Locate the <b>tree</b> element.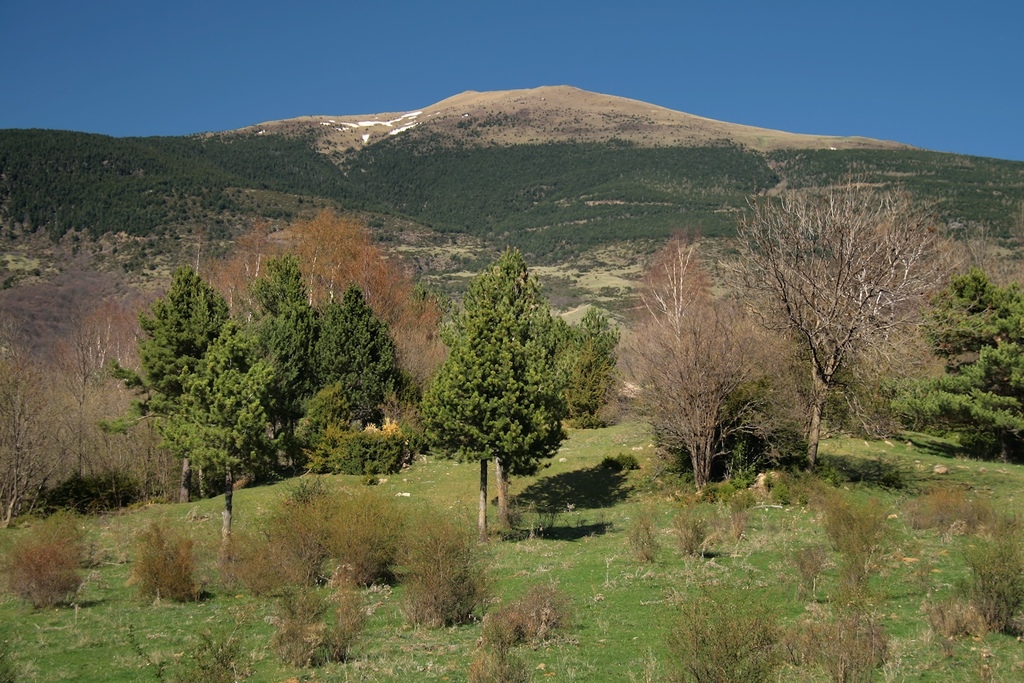
Element bbox: (560,304,631,436).
